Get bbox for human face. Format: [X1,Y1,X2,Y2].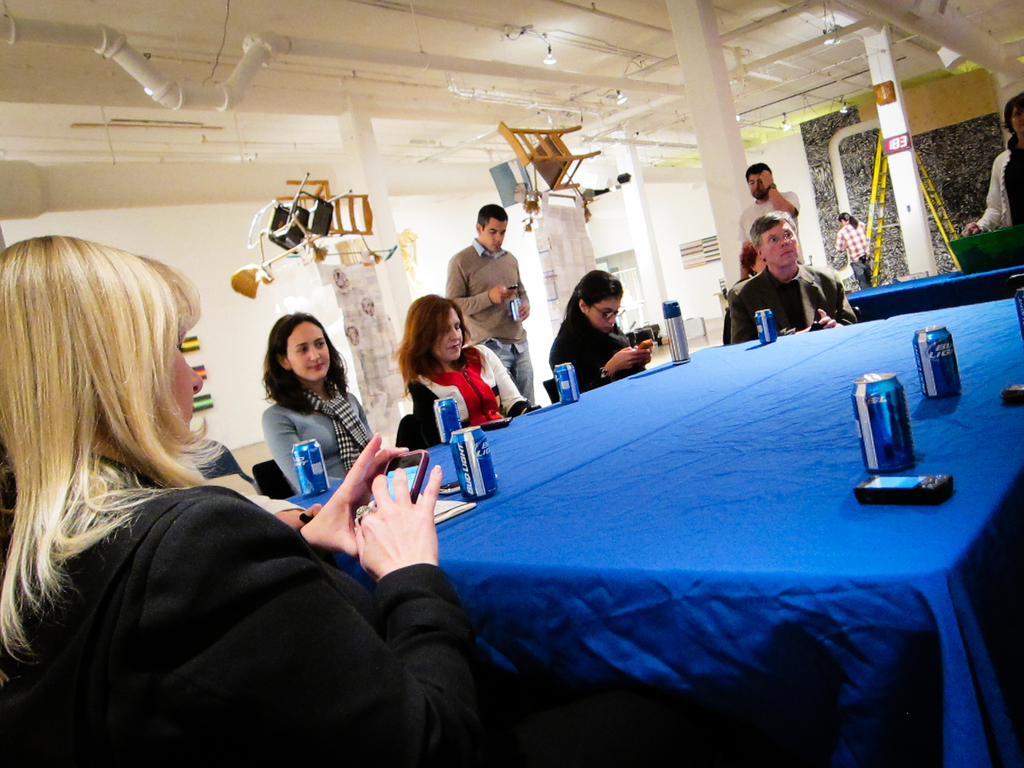
[590,299,619,335].
